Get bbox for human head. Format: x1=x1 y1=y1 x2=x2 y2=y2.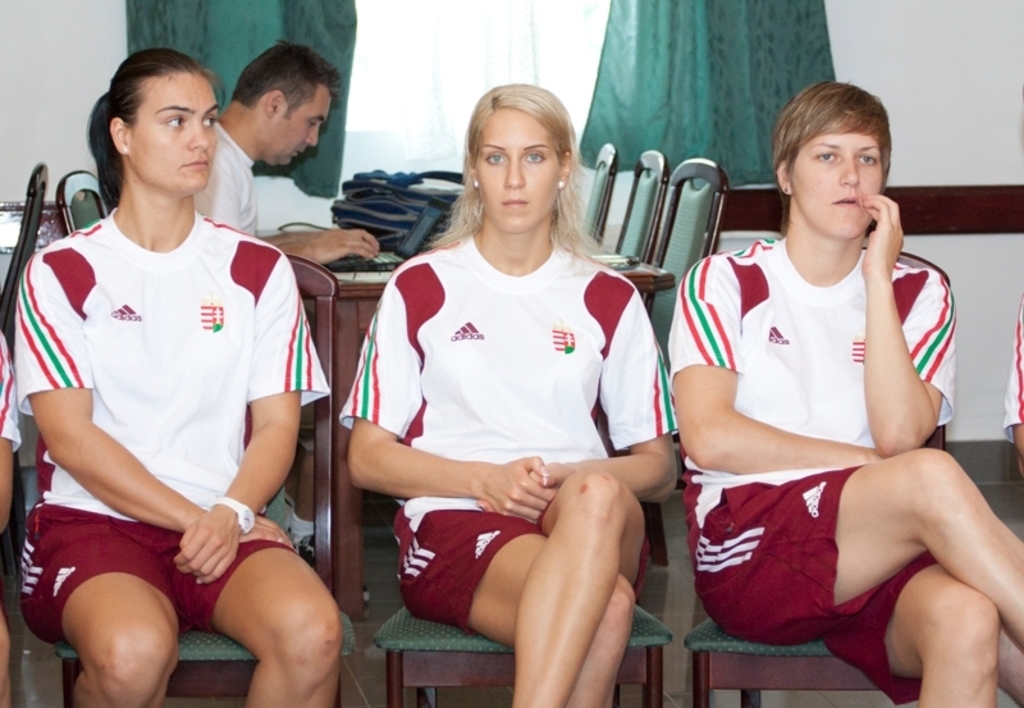
x1=227 y1=36 x2=342 y2=170.
